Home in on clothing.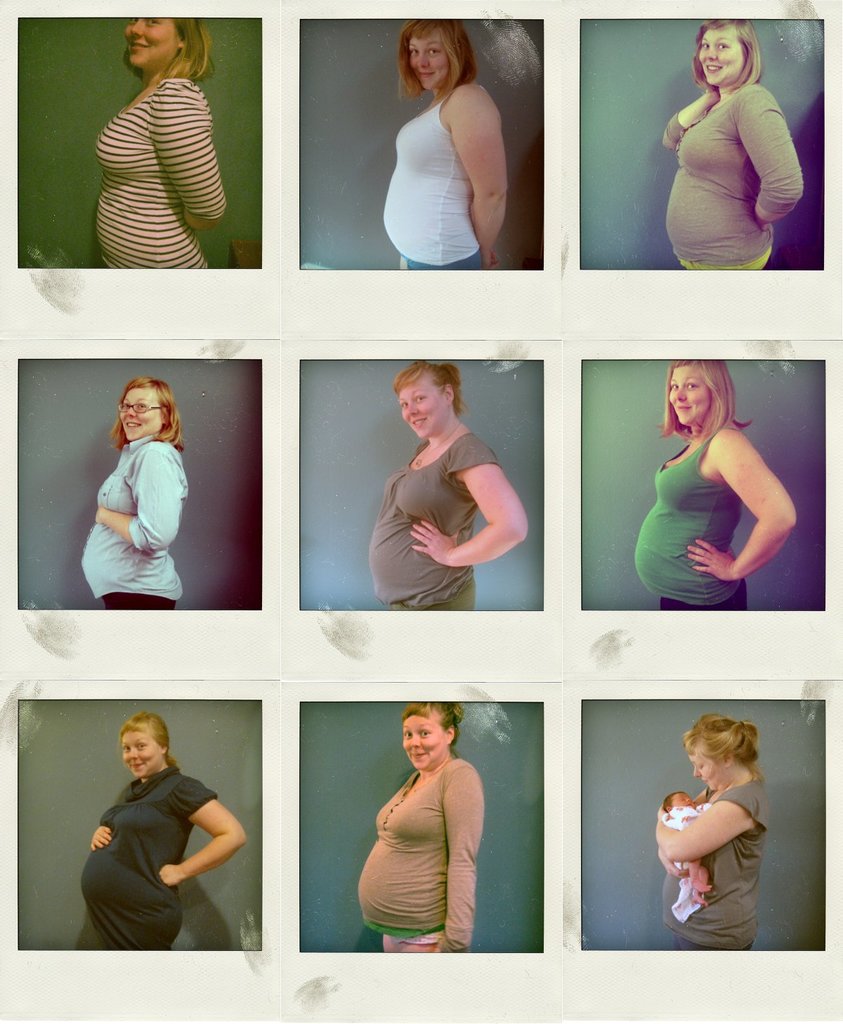
Homed in at rect(655, 773, 760, 947).
